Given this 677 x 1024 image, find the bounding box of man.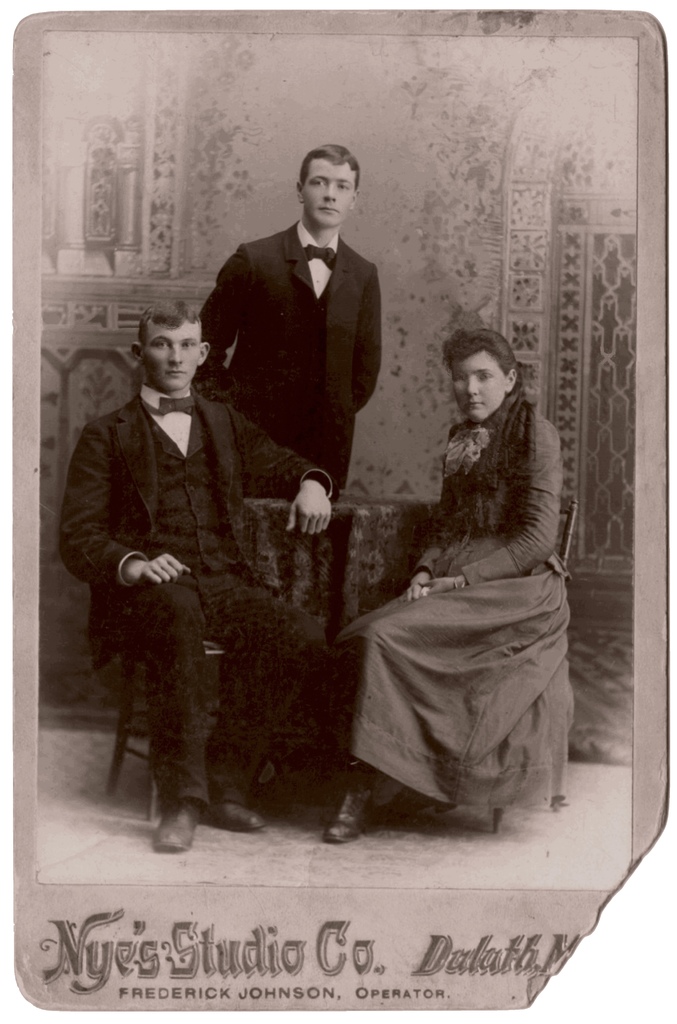
<region>195, 137, 386, 490</region>.
